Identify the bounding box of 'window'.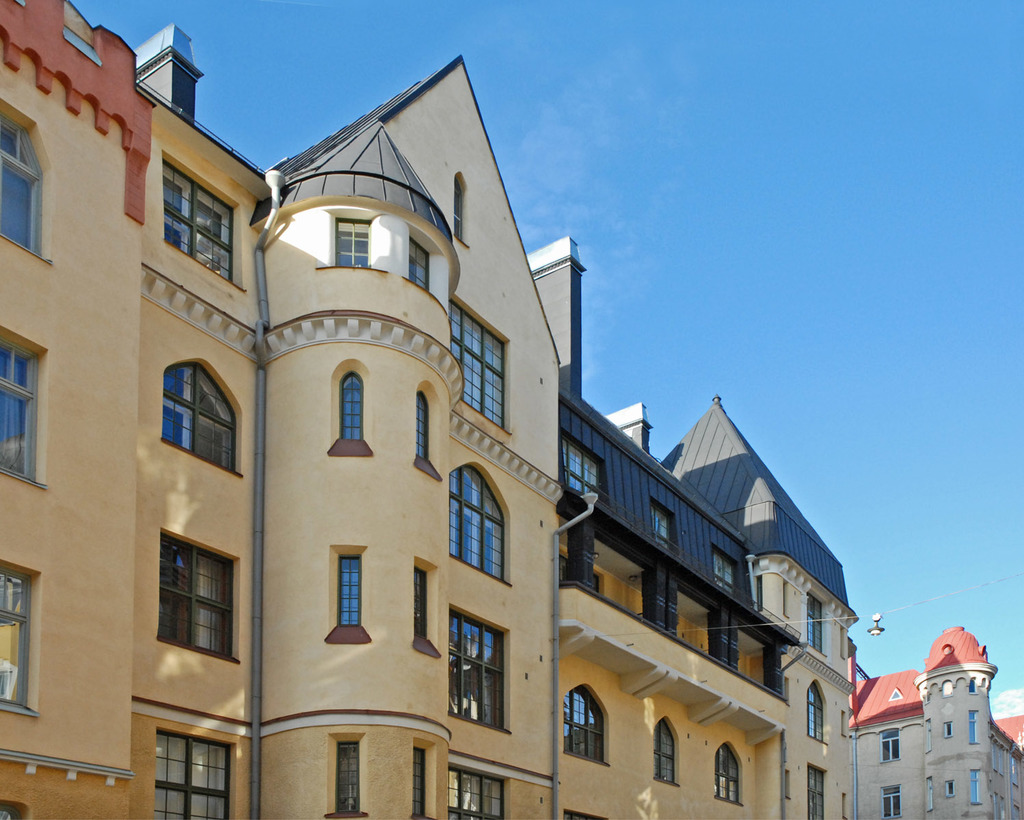
select_region(449, 463, 511, 588).
